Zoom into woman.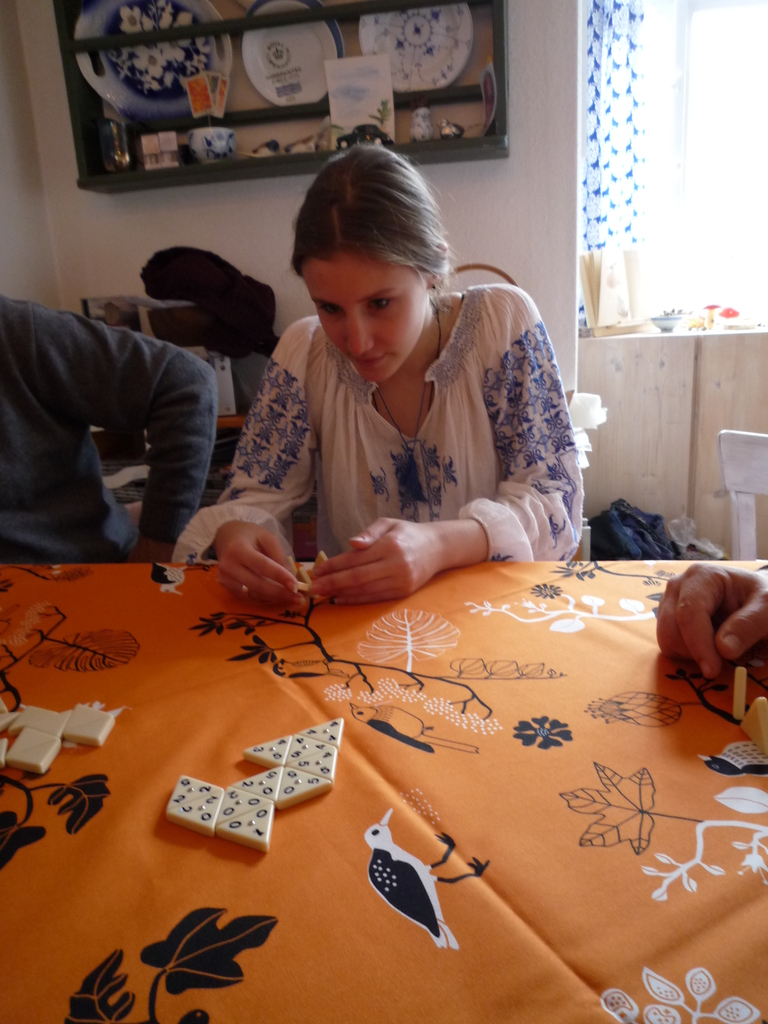
Zoom target: l=170, t=136, r=590, b=609.
